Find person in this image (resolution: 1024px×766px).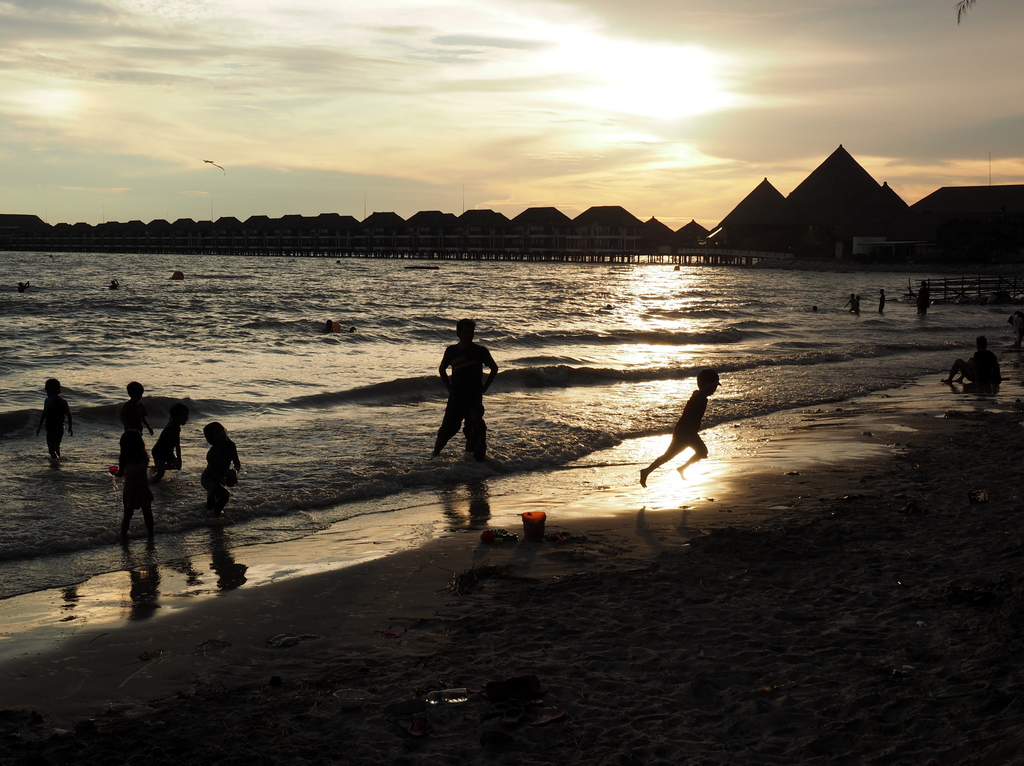
(left=118, top=432, right=154, bottom=542).
